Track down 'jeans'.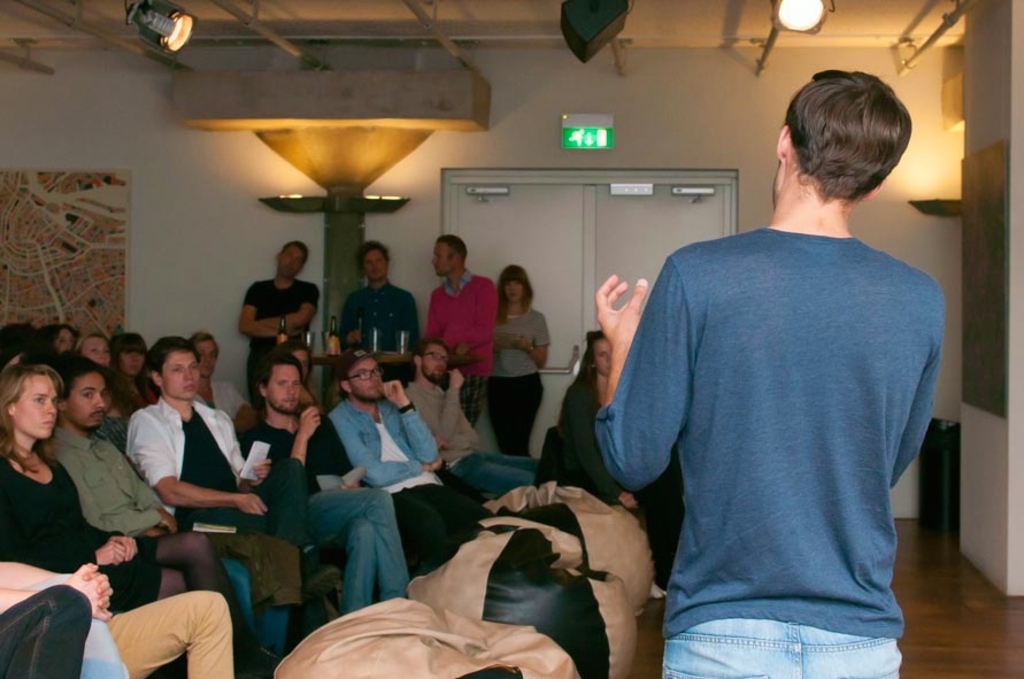
Tracked to crop(301, 481, 429, 616).
